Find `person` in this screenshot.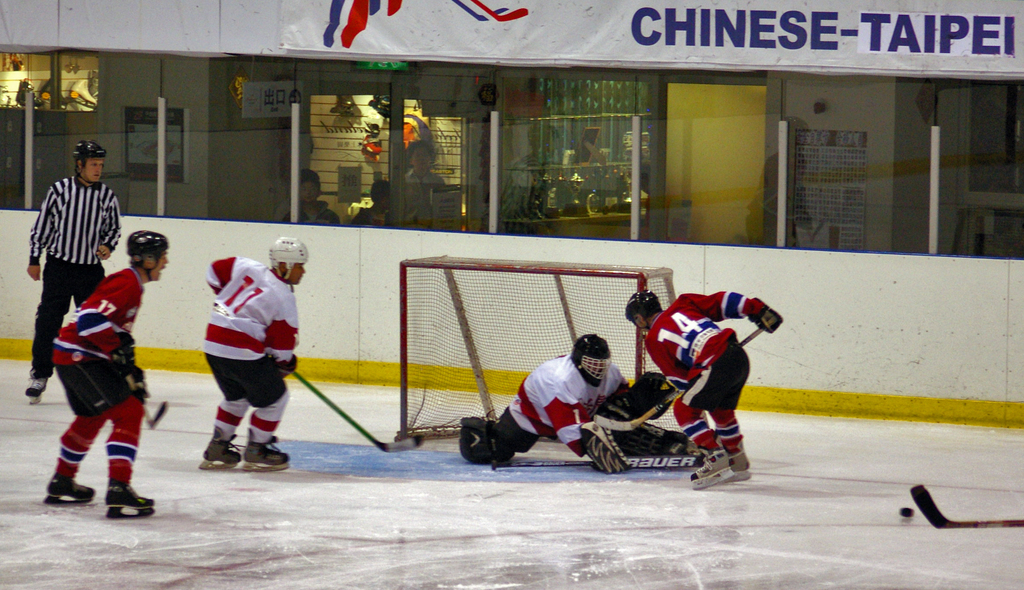
The bounding box for `person` is rect(22, 132, 126, 400).
